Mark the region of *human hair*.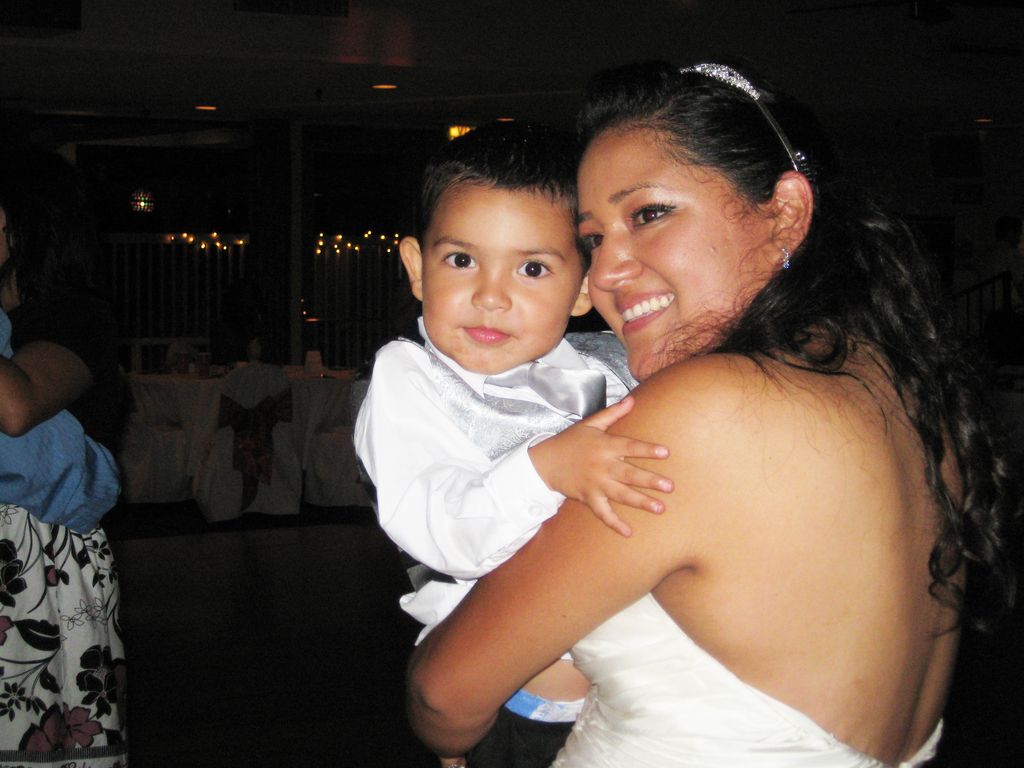
Region: (left=571, top=67, right=1023, bottom=644).
